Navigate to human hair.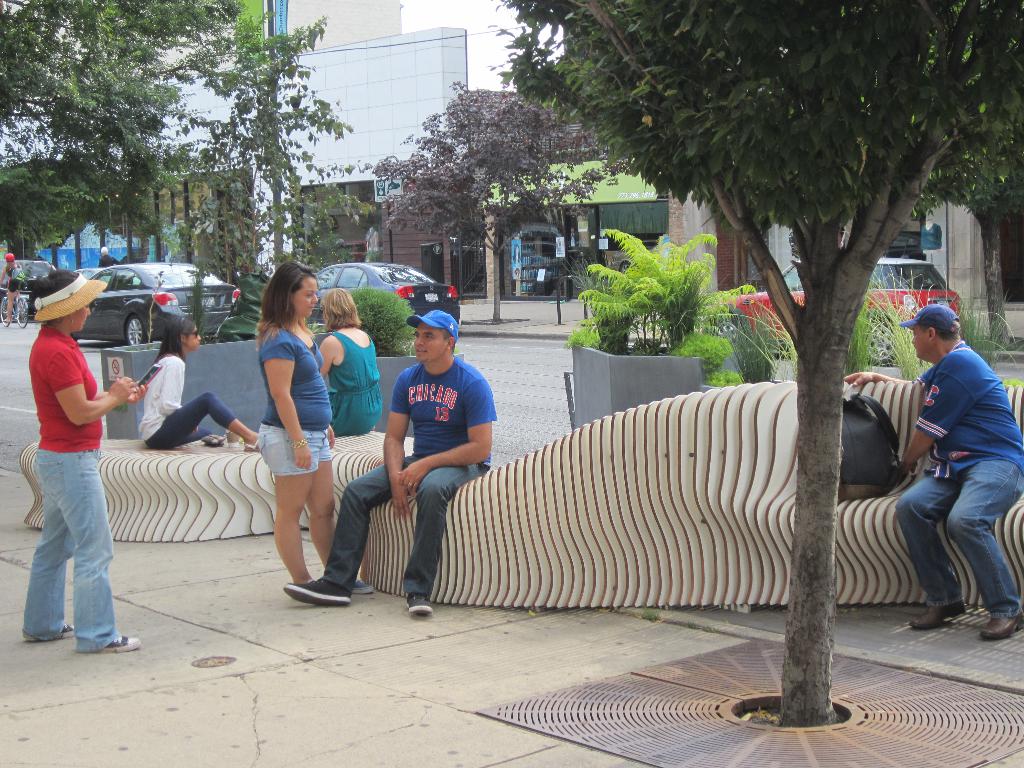
Navigation target: region(918, 319, 961, 342).
